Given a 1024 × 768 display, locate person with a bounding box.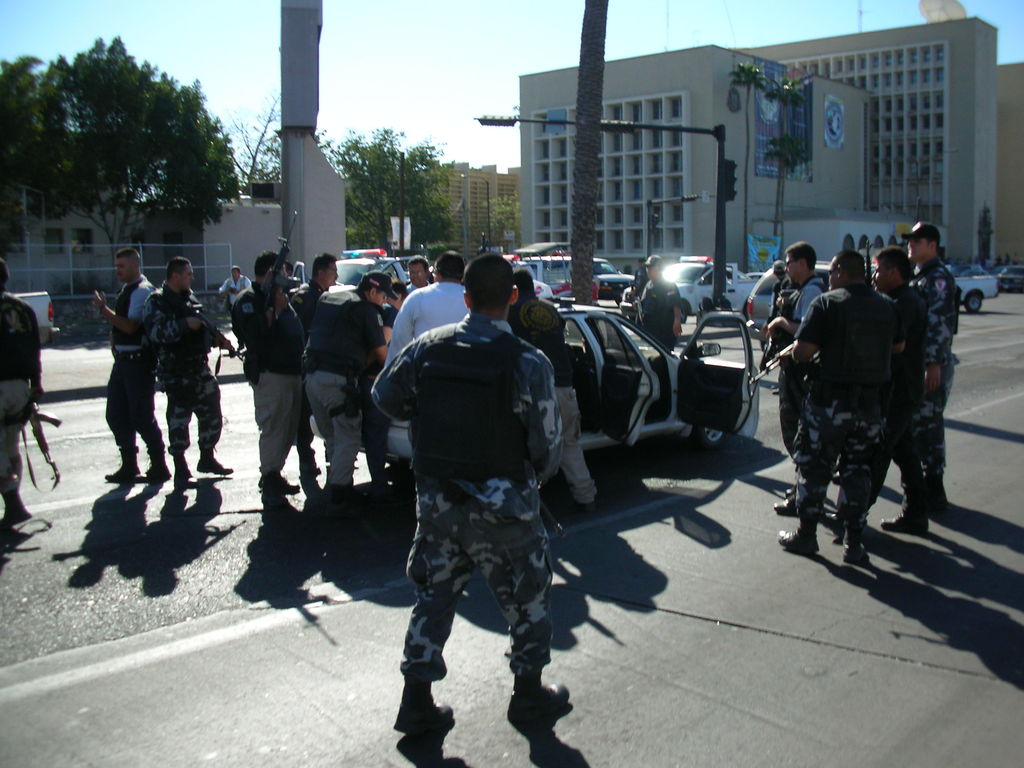
Located: <region>362, 240, 571, 739</region>.
